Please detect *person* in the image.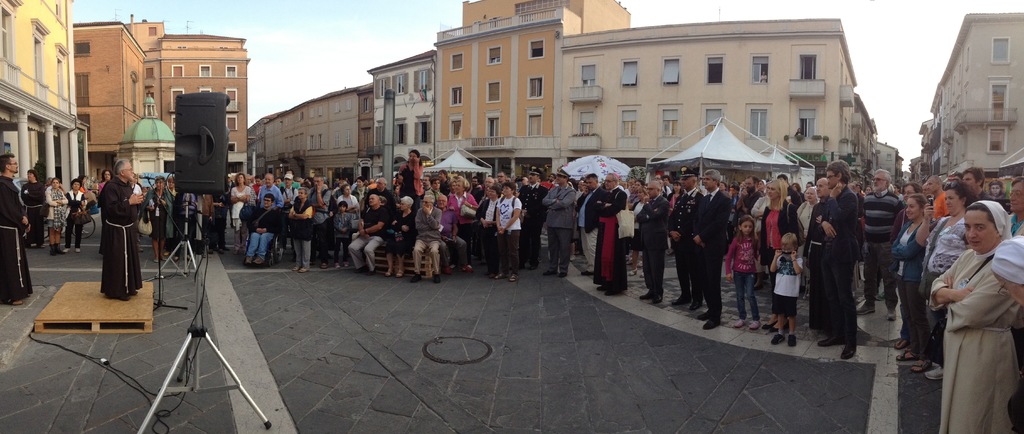
<box>758,174,802,297</box>.
